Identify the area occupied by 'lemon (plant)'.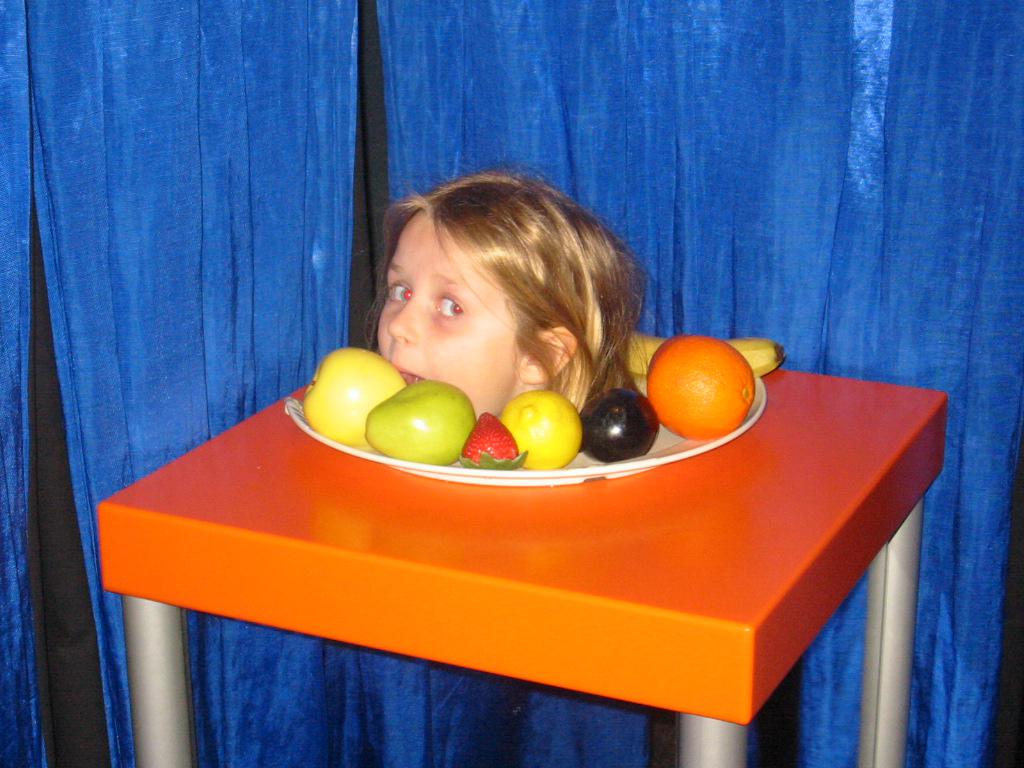
Area: 304:346:412:450.
